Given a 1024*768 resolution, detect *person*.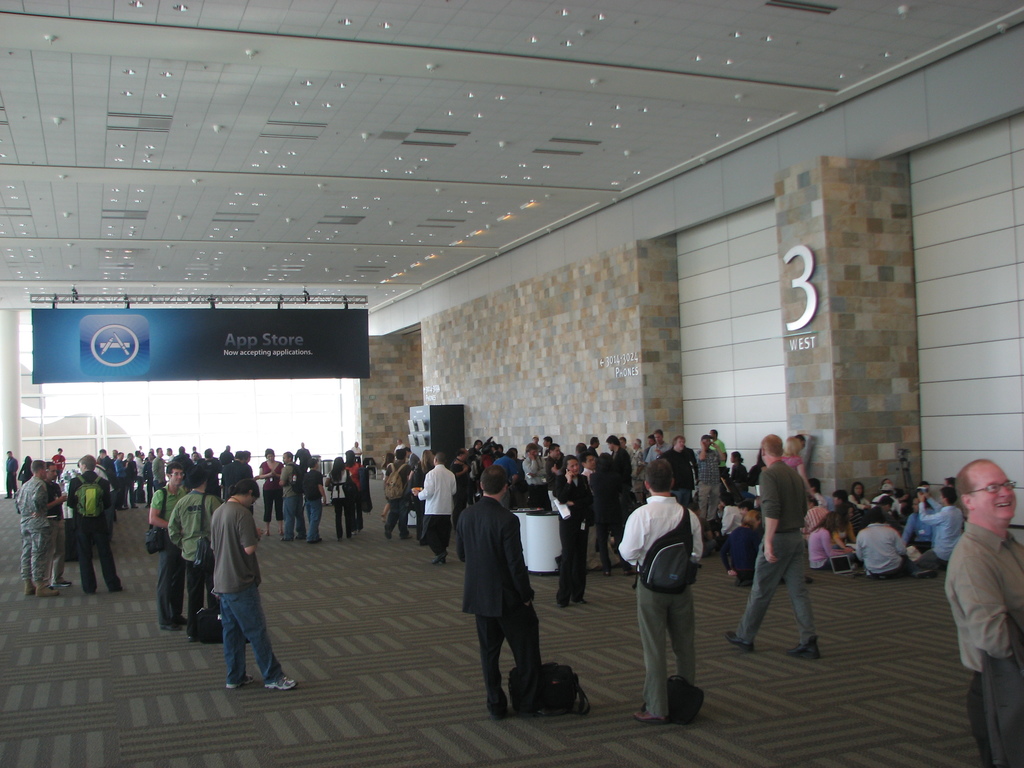
159, 460, 230, 644.
